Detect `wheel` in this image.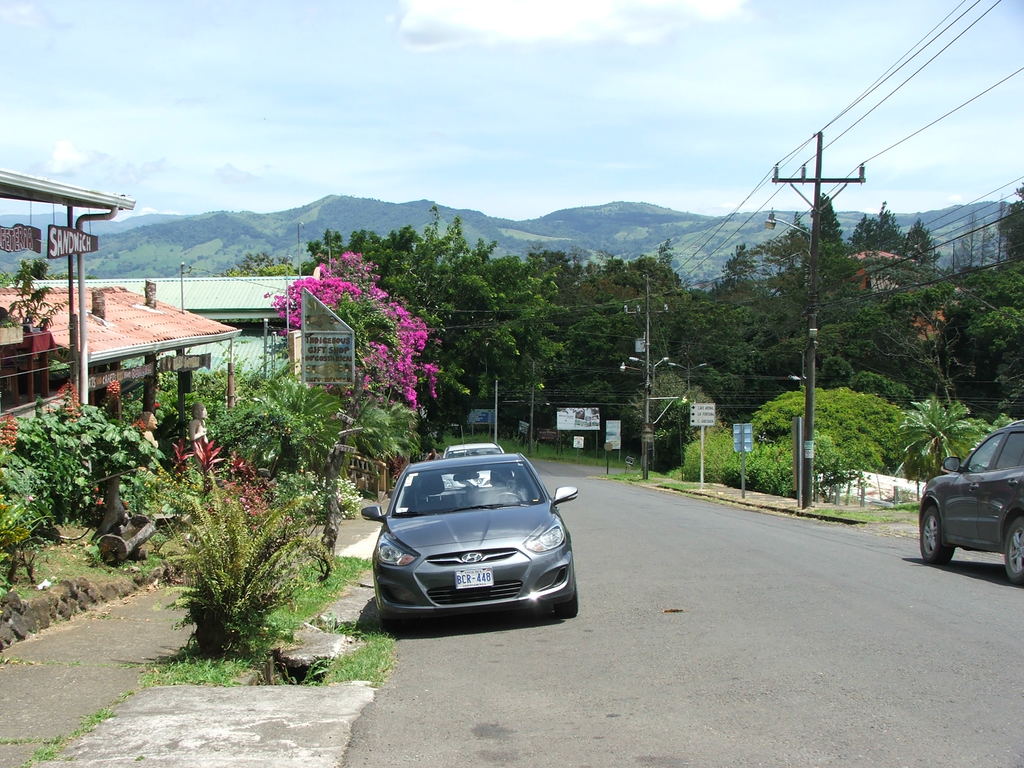
Detection: <box>554,578,578,615</box>.
